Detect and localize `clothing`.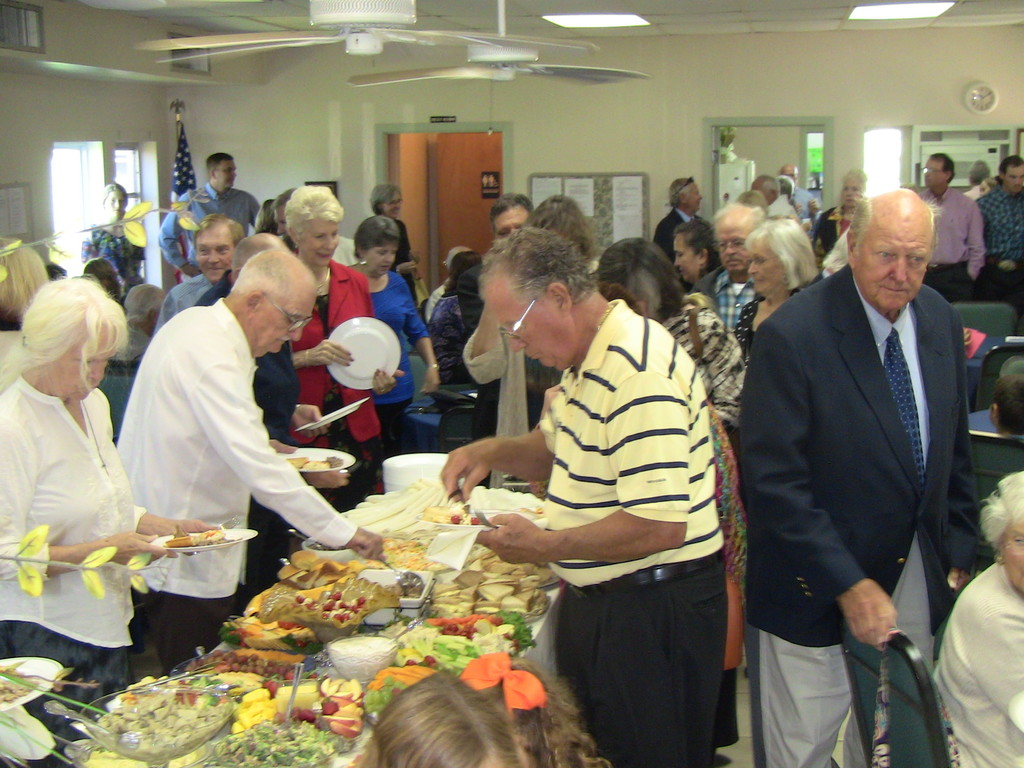
Localized at left=0, top=367, right=143, bottom=704.
